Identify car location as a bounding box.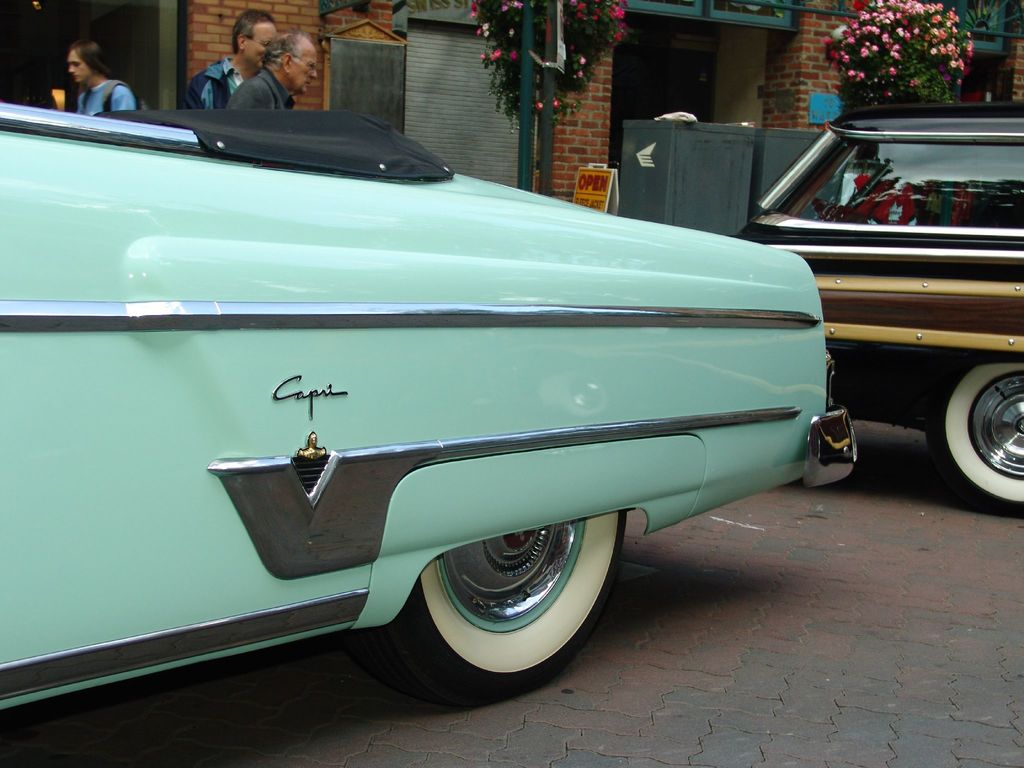
left=729, top=109, right=1023, bottom=516.
